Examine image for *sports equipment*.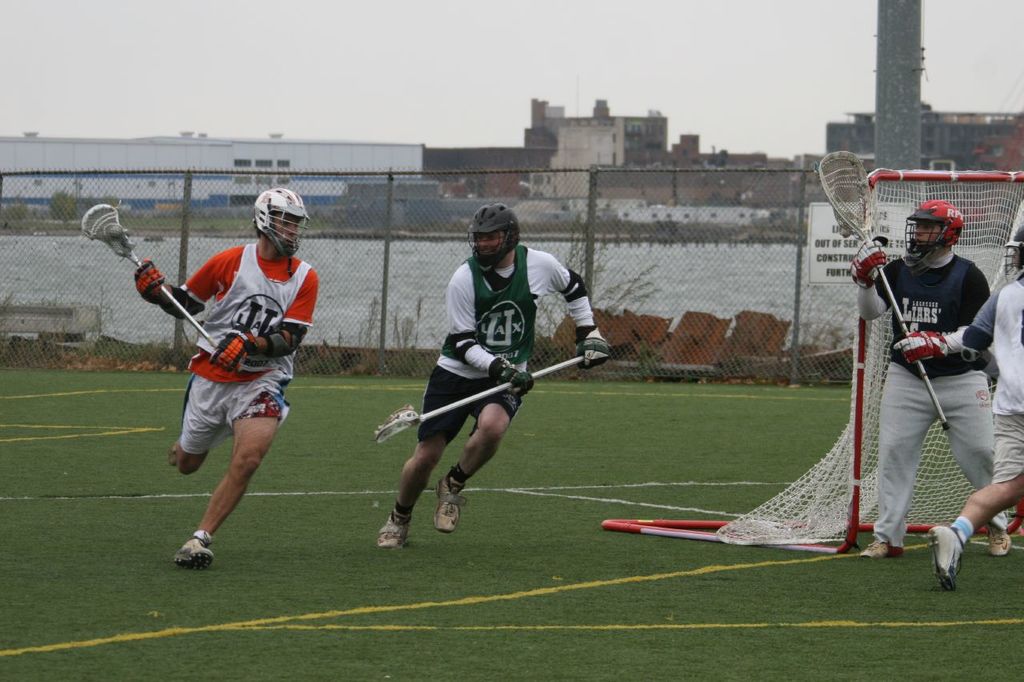
Examination result: Rect(491, 354, 536, 401).
